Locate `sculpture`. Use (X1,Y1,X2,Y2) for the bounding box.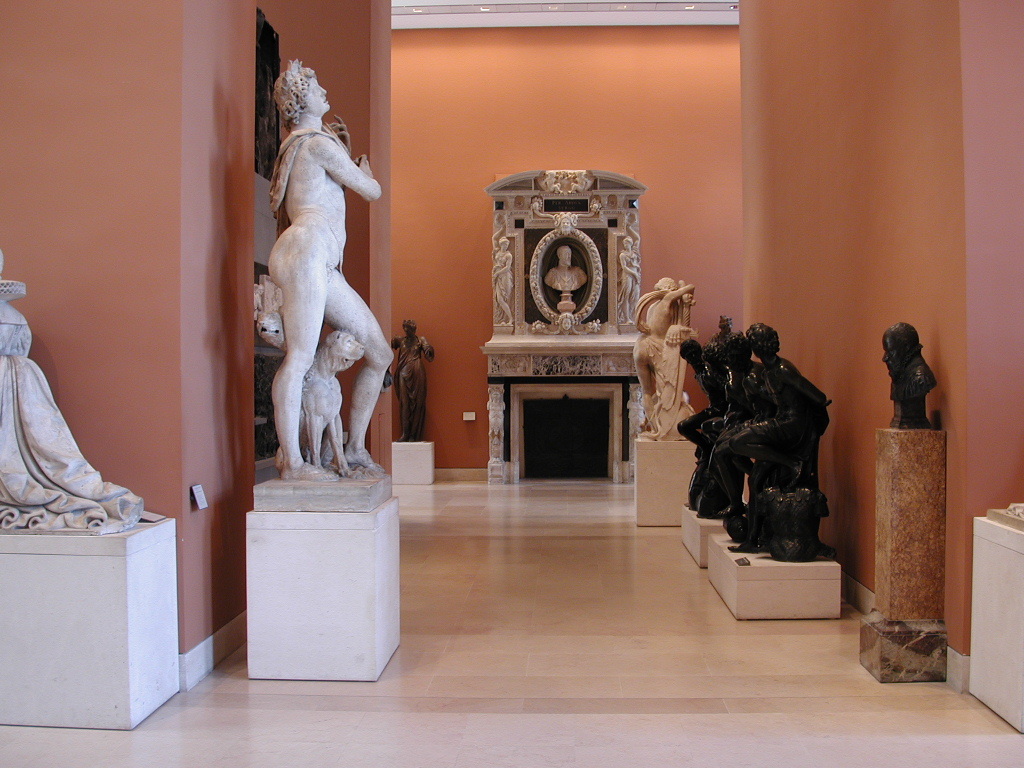
(674,321,744,518).
